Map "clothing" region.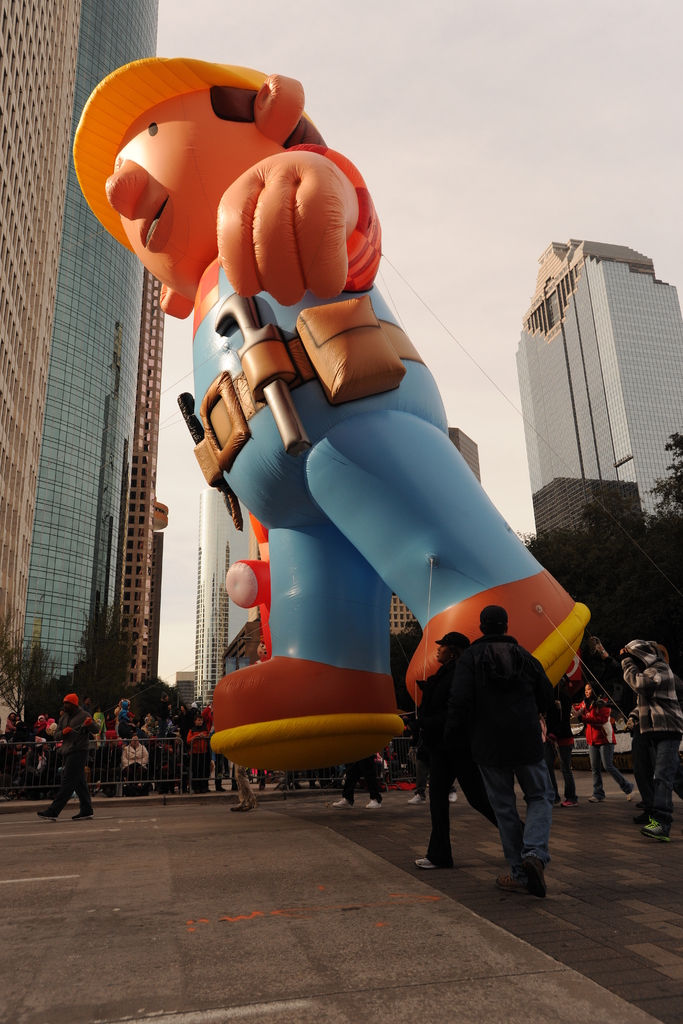
Mapped to bbox=[154, 700, 167, 721].
